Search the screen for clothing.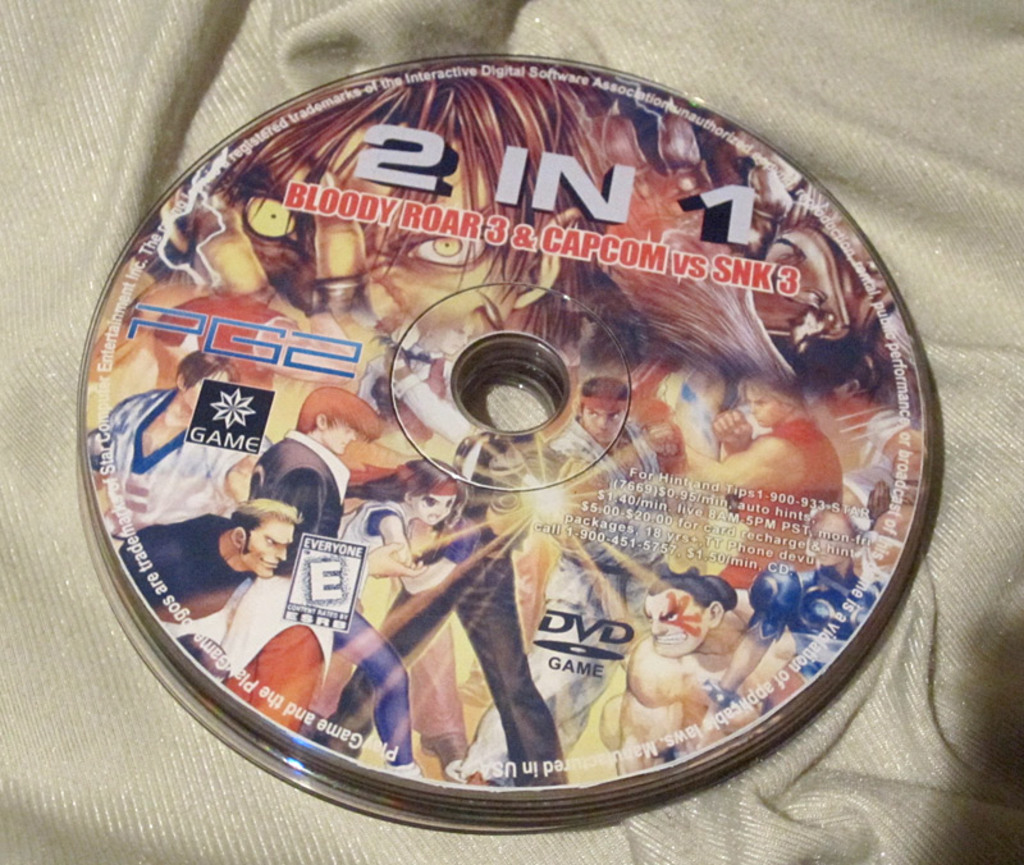
Found at l=77, t=388, r=250, b=514.
